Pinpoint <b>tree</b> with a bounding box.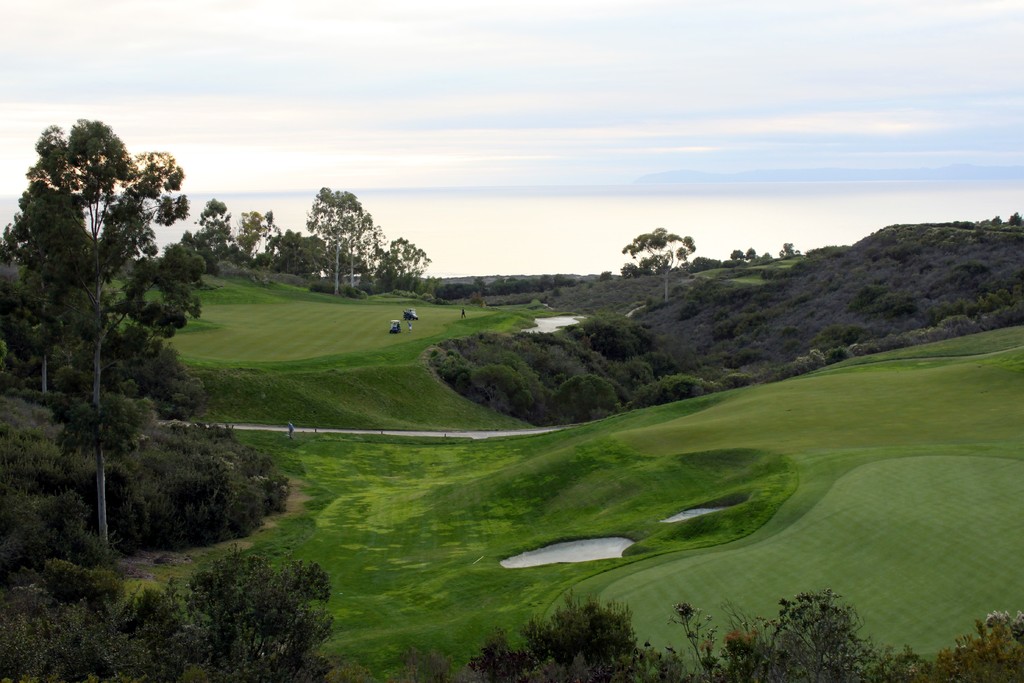
left=622, top=259, right=646, bottom=276.
